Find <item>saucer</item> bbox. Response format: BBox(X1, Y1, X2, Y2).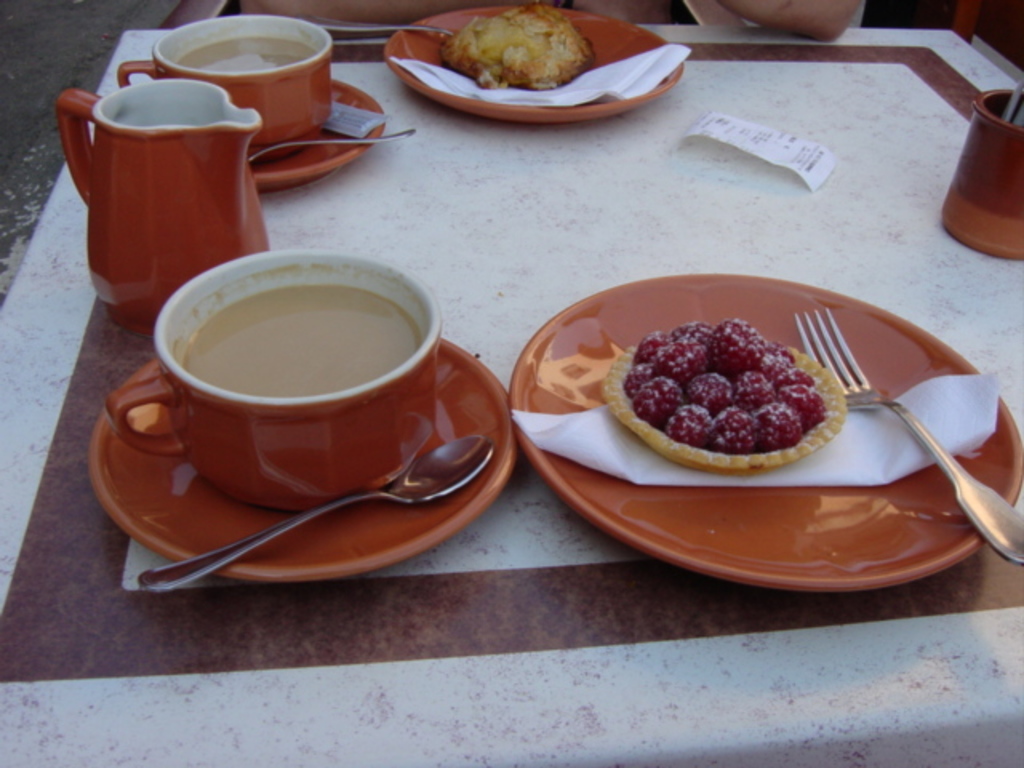
BBox(82, 334, 518, 582).
